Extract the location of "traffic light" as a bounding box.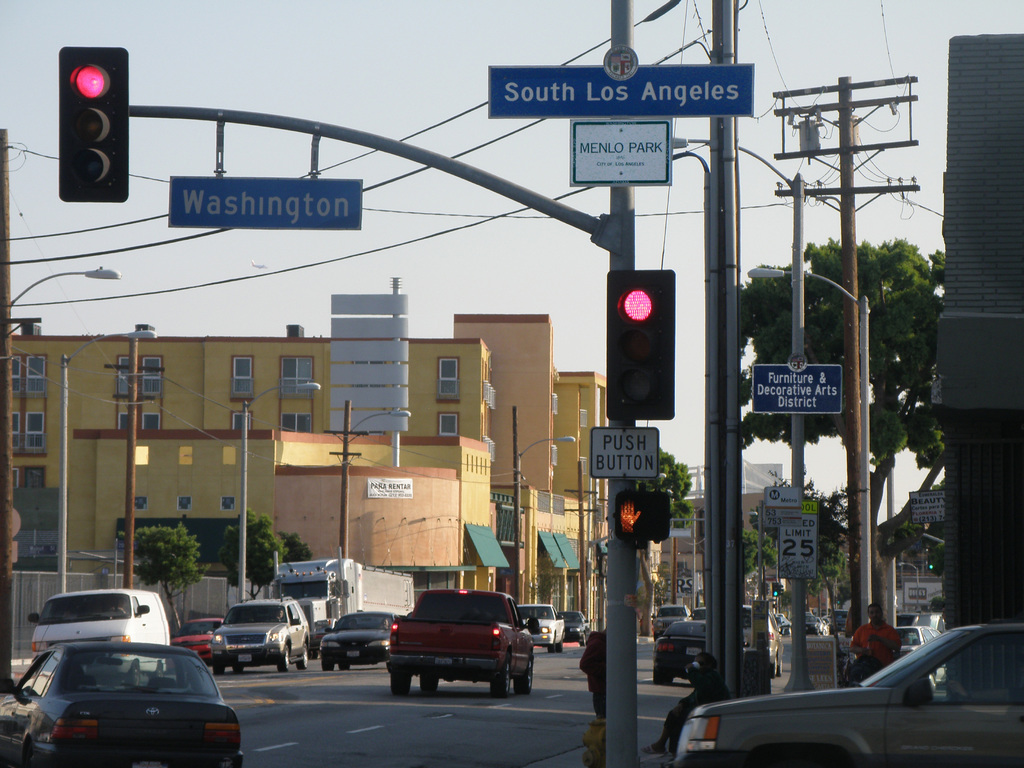
l=616, t=492, r=668, b=545.
